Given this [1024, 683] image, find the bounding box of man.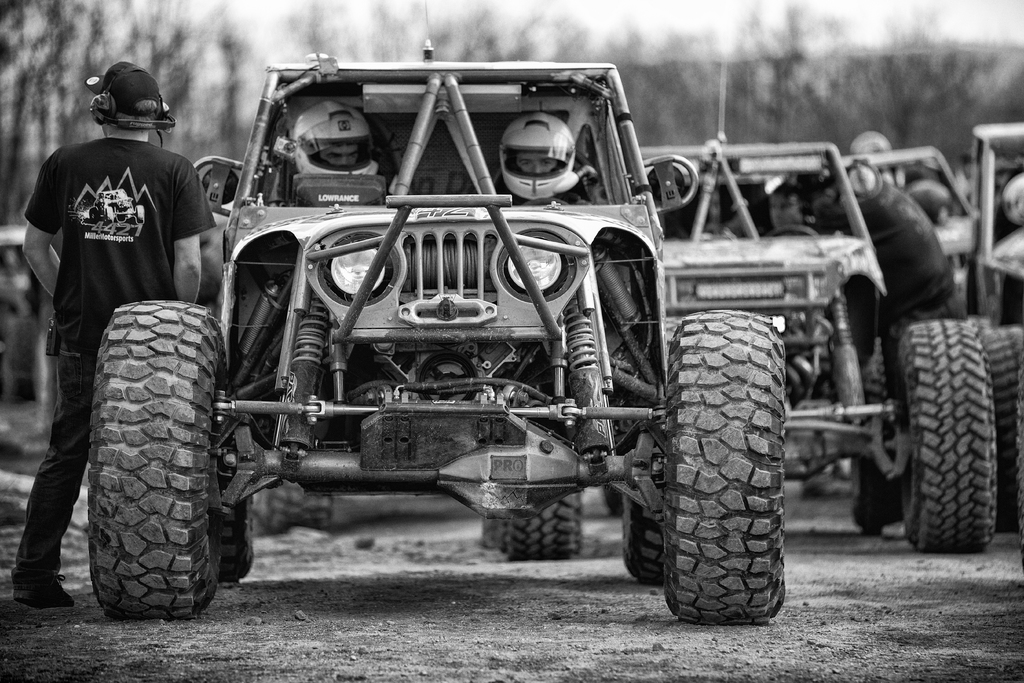
36 139 239 604.
